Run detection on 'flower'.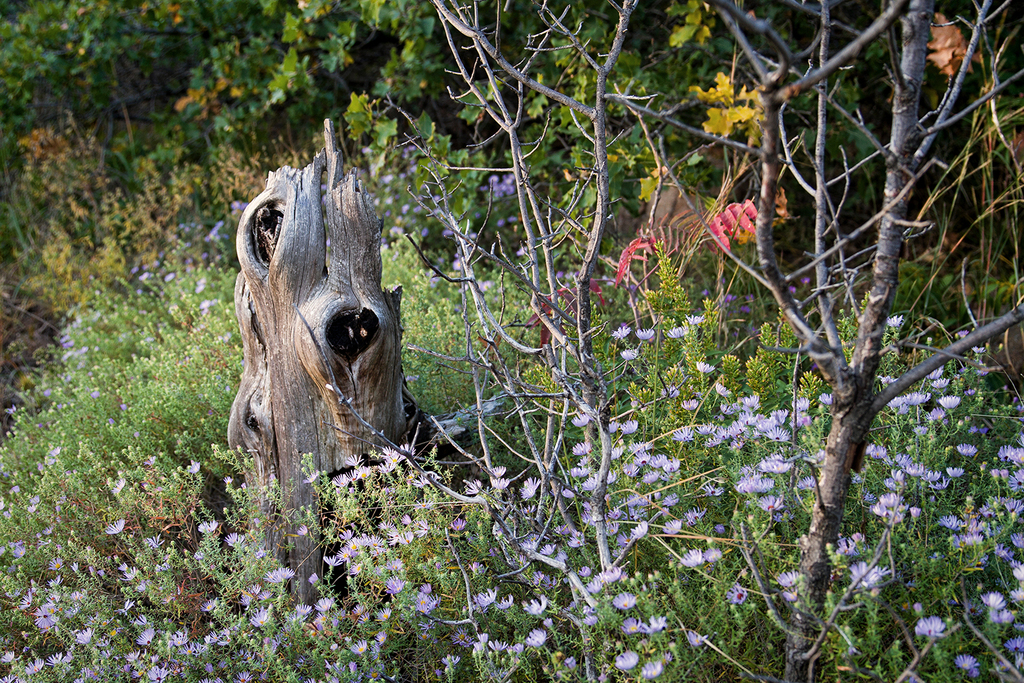
Result: crop(201, 301, 214, 320).
